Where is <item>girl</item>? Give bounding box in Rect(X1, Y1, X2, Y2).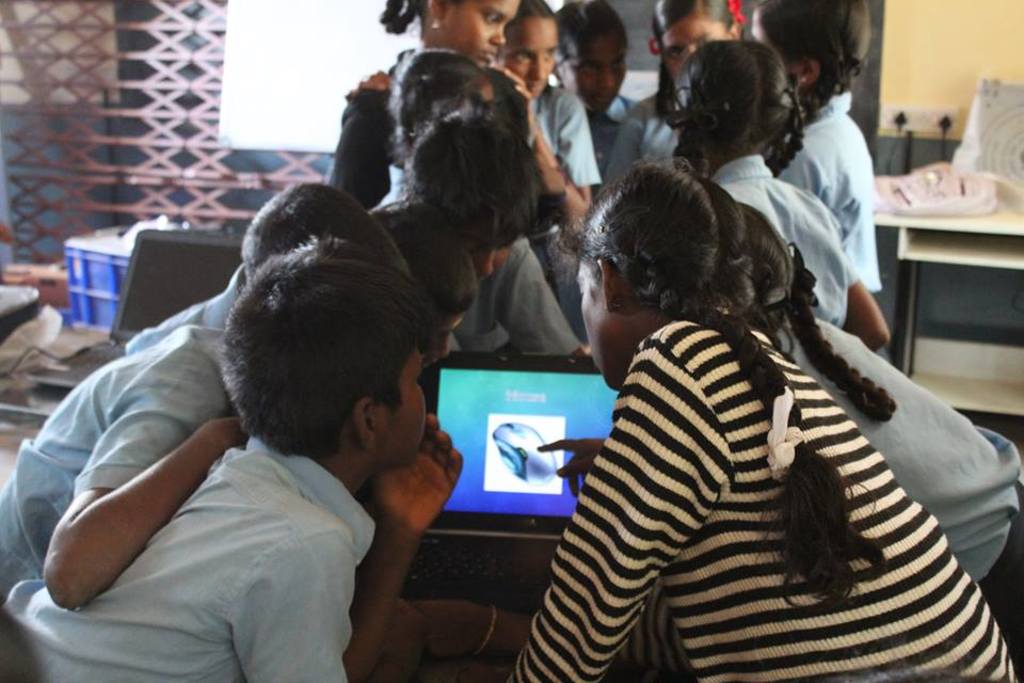
Rect(321, 0, 531, 210).
